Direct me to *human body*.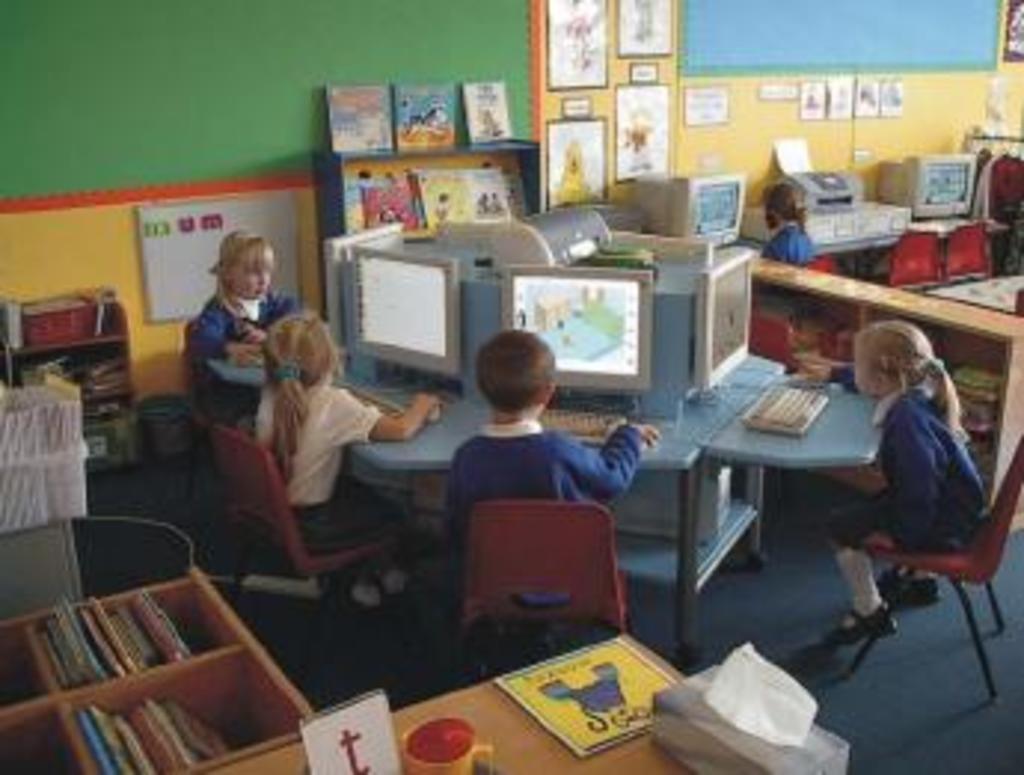
Direction: (x1=178, y1=229, x2=291, y2=359).
